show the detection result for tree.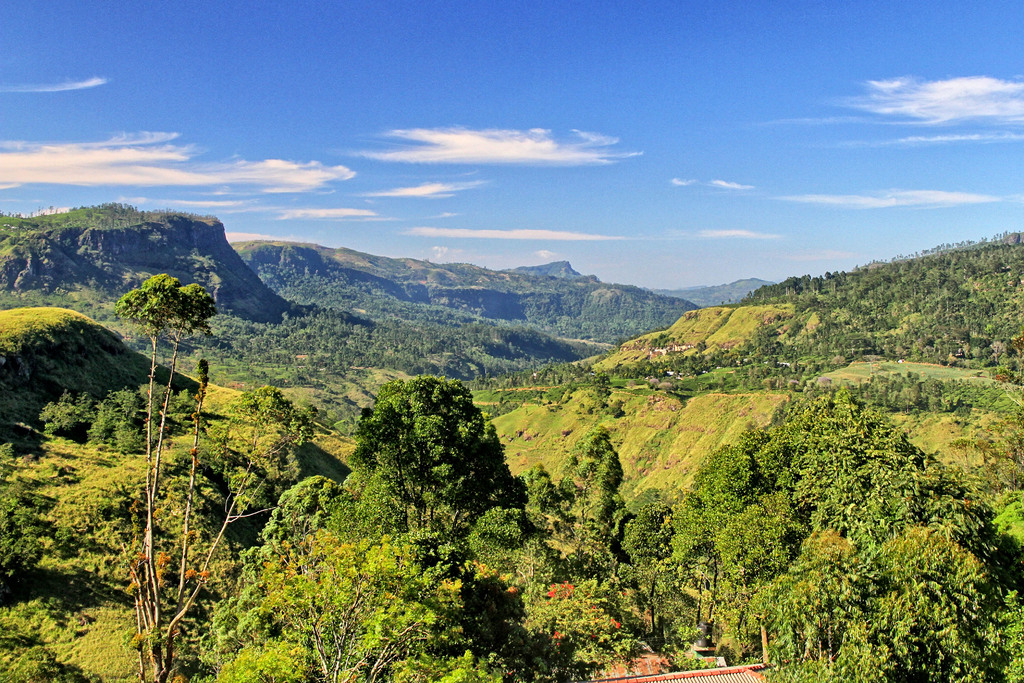
region(620, 499, 675, 621).
